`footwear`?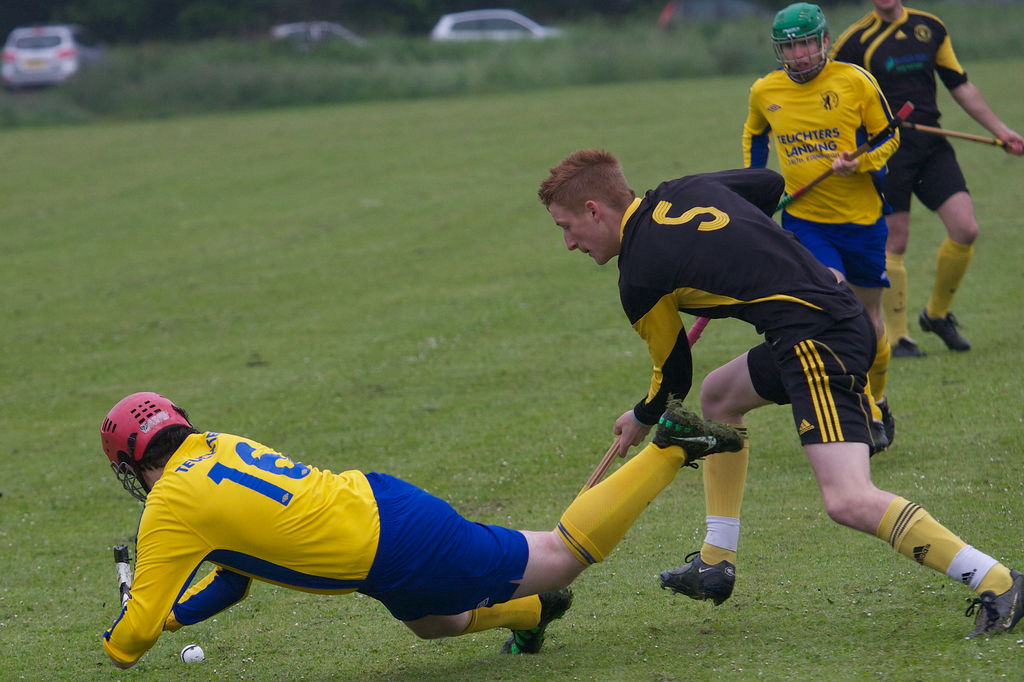
rect(966, 569, 1022, 638)
